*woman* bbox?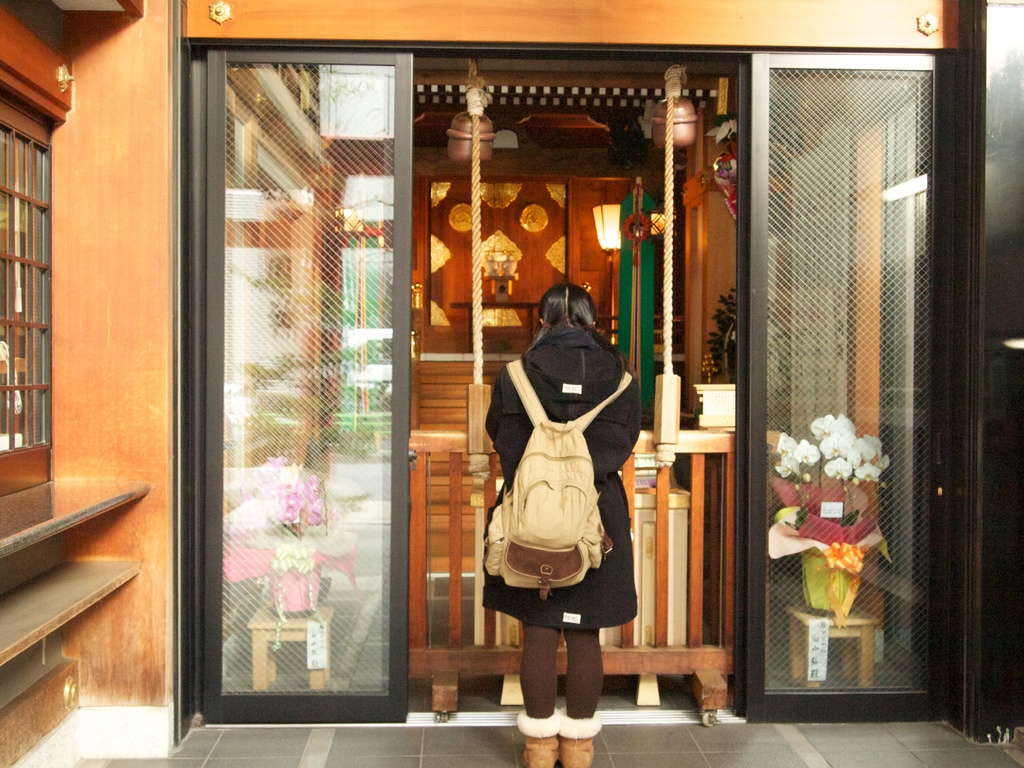
478, 259, 646, 730
